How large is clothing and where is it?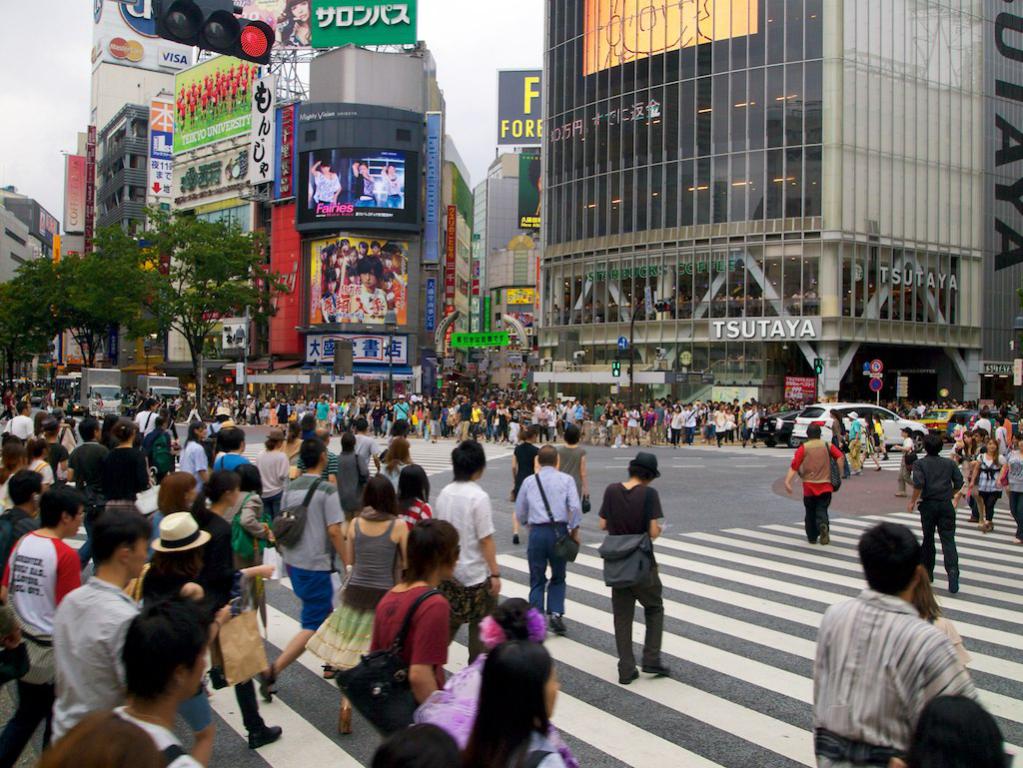
Bounding box: crop(333, 447, 365, 522).
